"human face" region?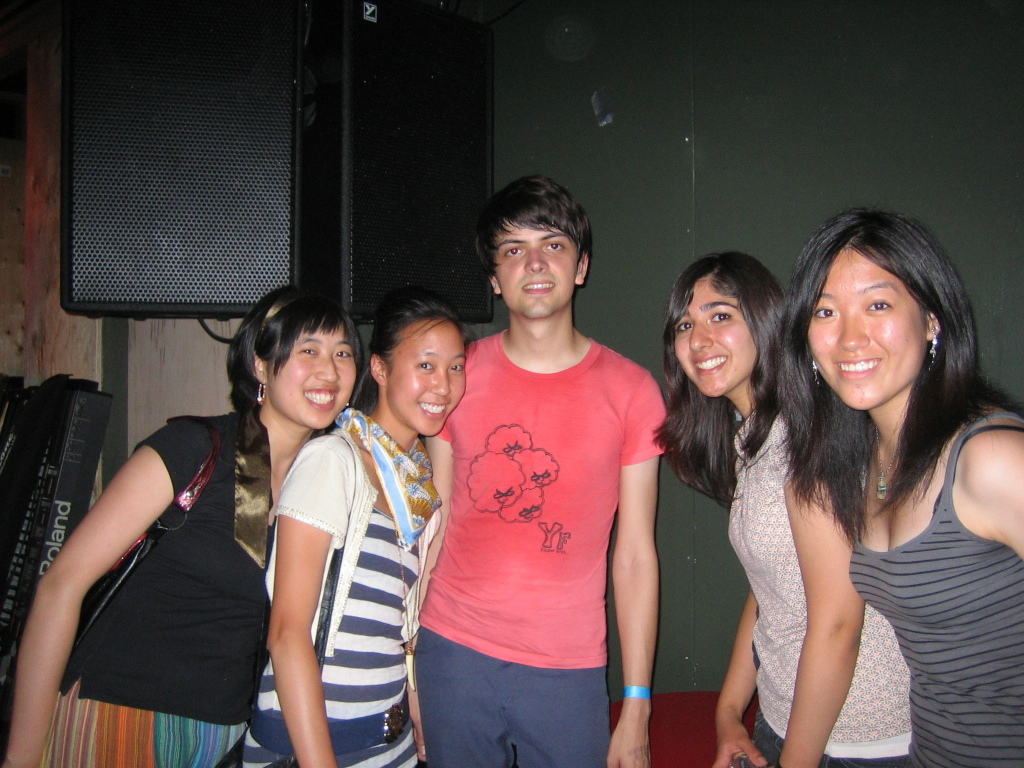
bbox(390, 322, 468, 433)
